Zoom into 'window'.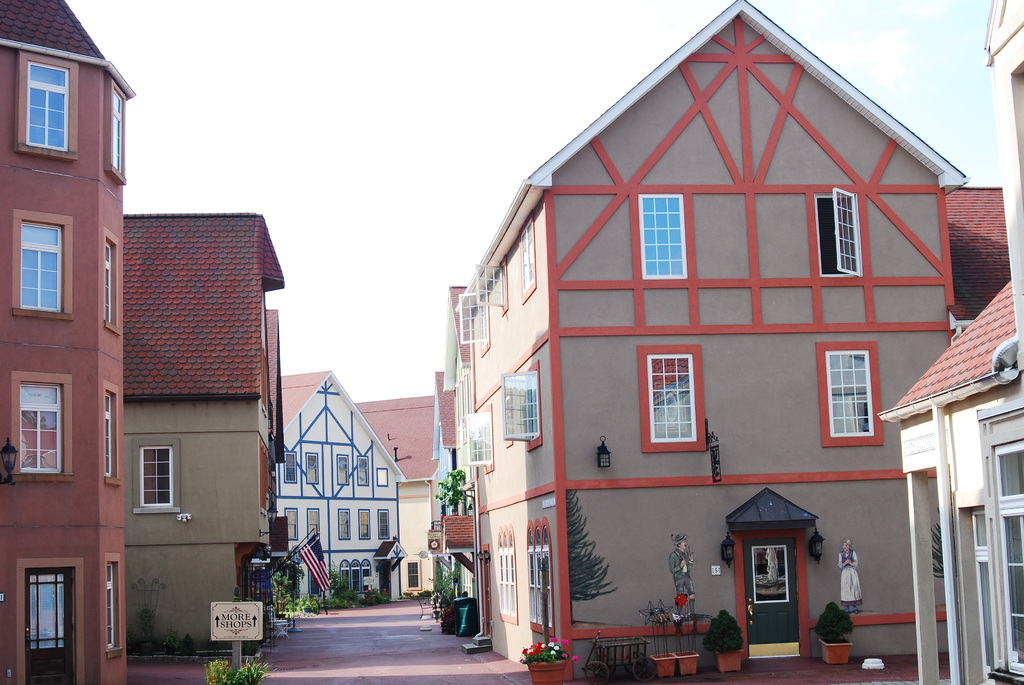
Zoom target: [left=108, top=389, right=115, bottom=484].
